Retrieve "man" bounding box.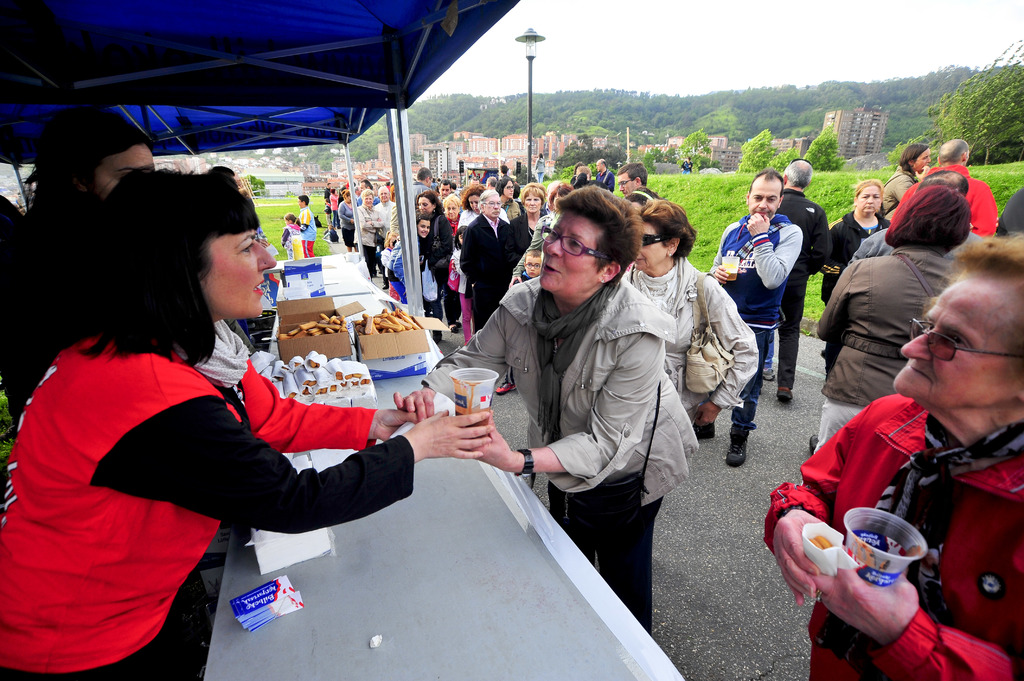
Bounding box: (412, 164, 433, 209).
